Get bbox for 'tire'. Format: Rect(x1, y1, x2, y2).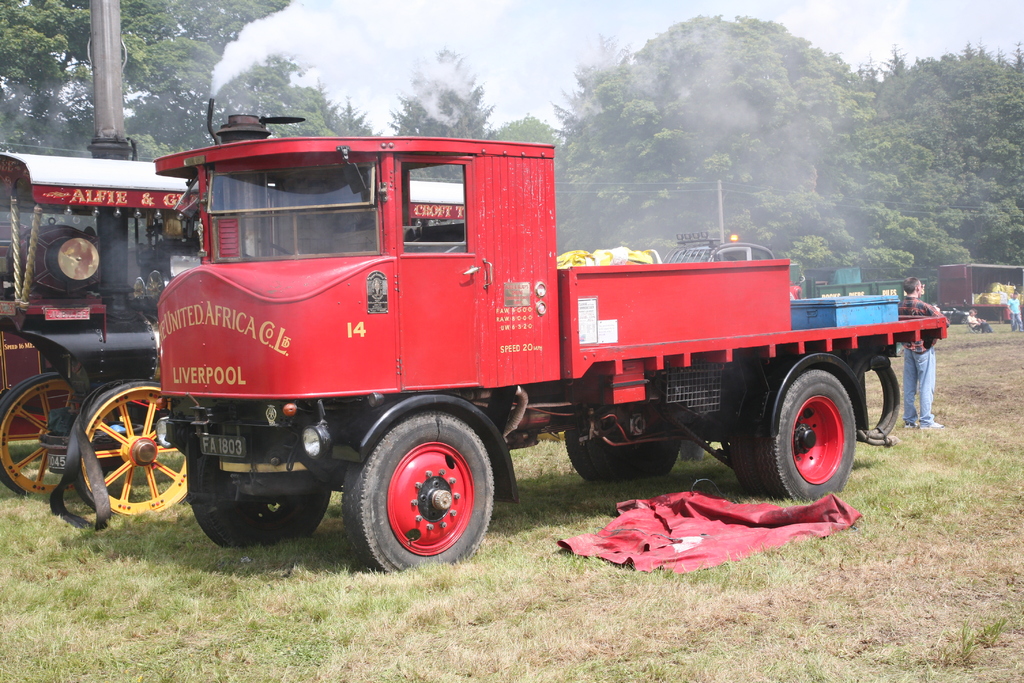
Rect(561, 428, 686, 475).
